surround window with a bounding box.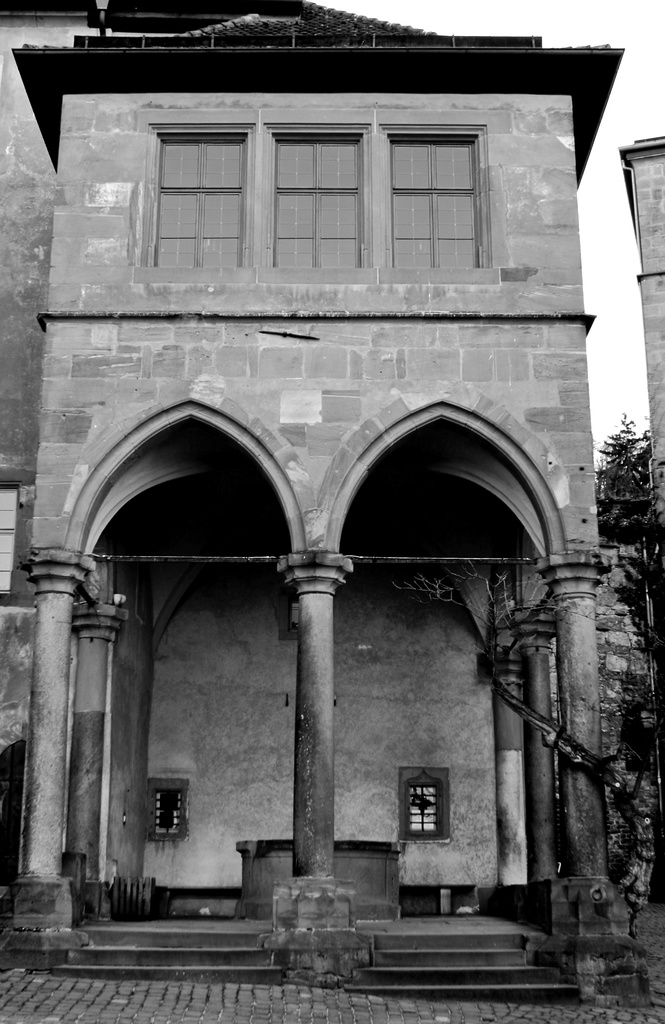
Rect(148, 776, 191, 839).
